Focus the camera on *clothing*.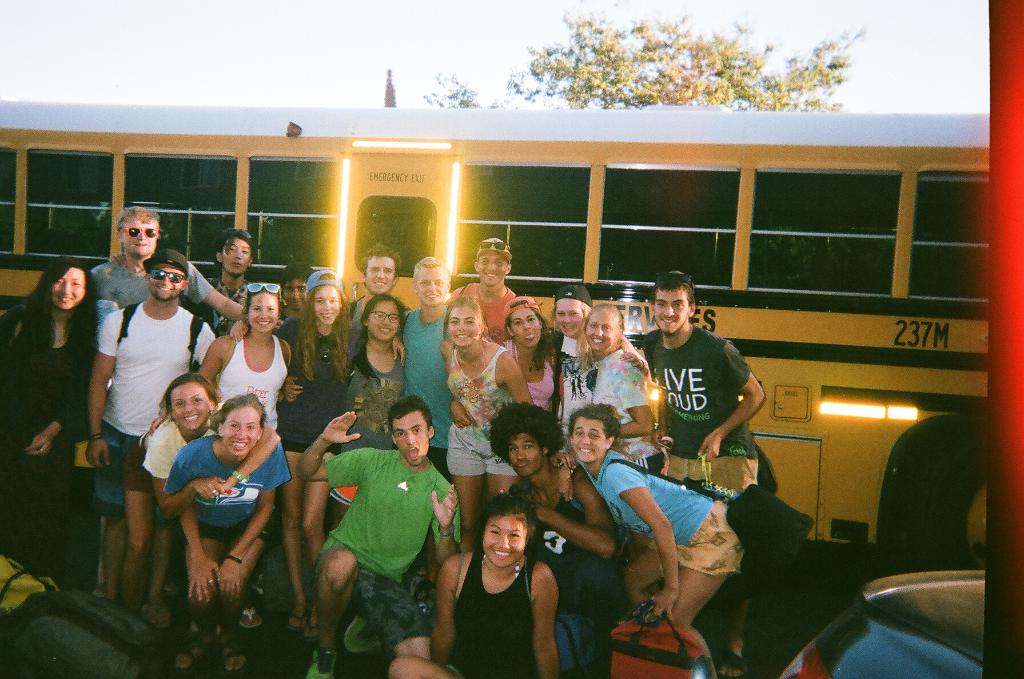
Focus region: 166,438,294,541.
